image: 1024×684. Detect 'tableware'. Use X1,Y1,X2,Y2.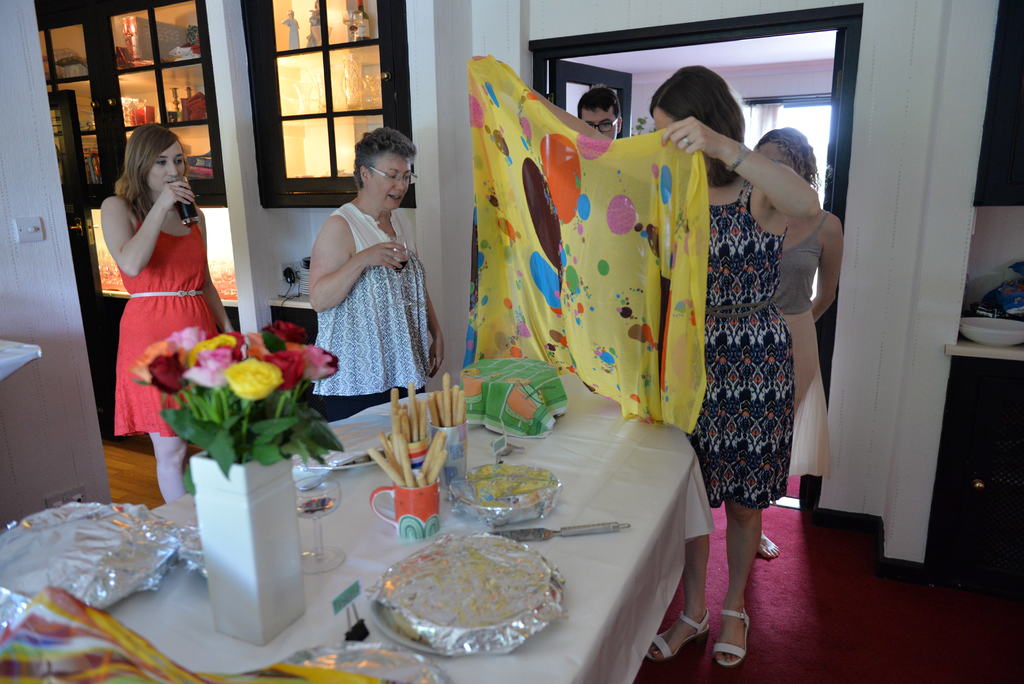
364,548,563,658.
